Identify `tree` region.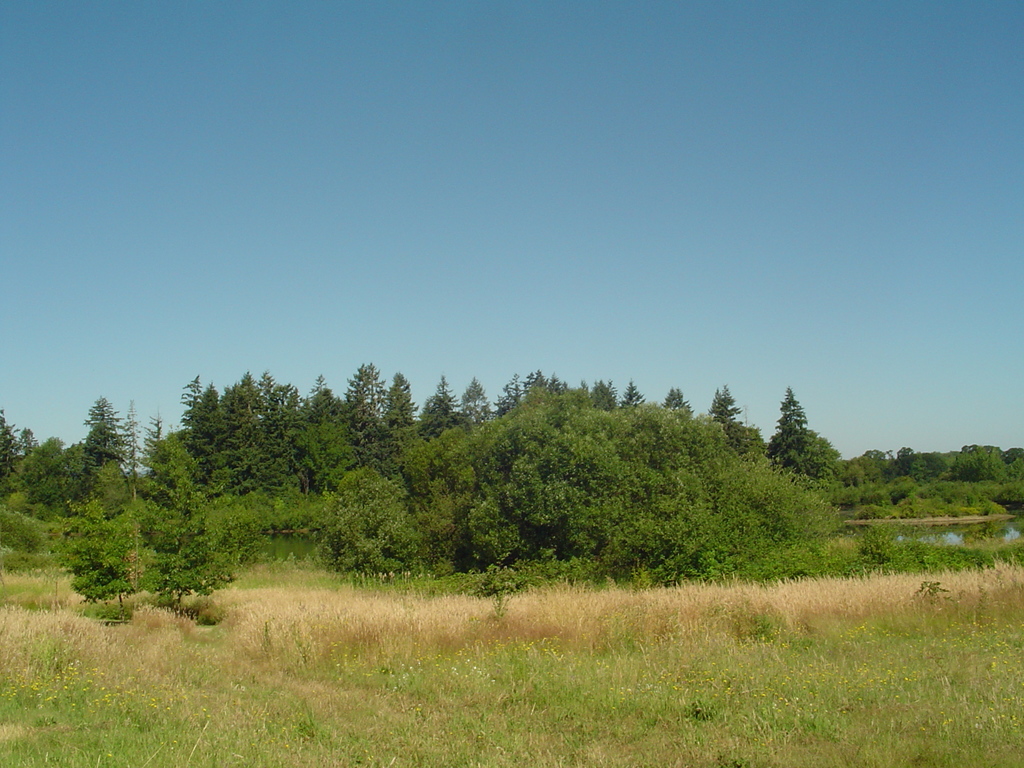
Region: detection(606, 383, 616, 413).
